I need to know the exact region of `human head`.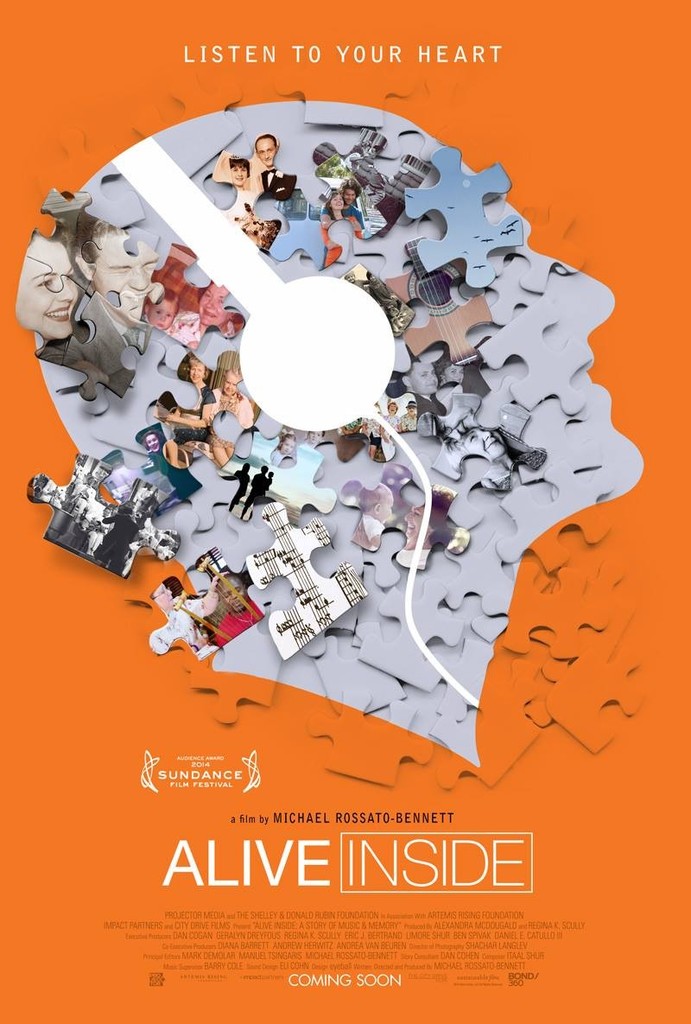
Region: l=174, t=303, r=202, b=339.
